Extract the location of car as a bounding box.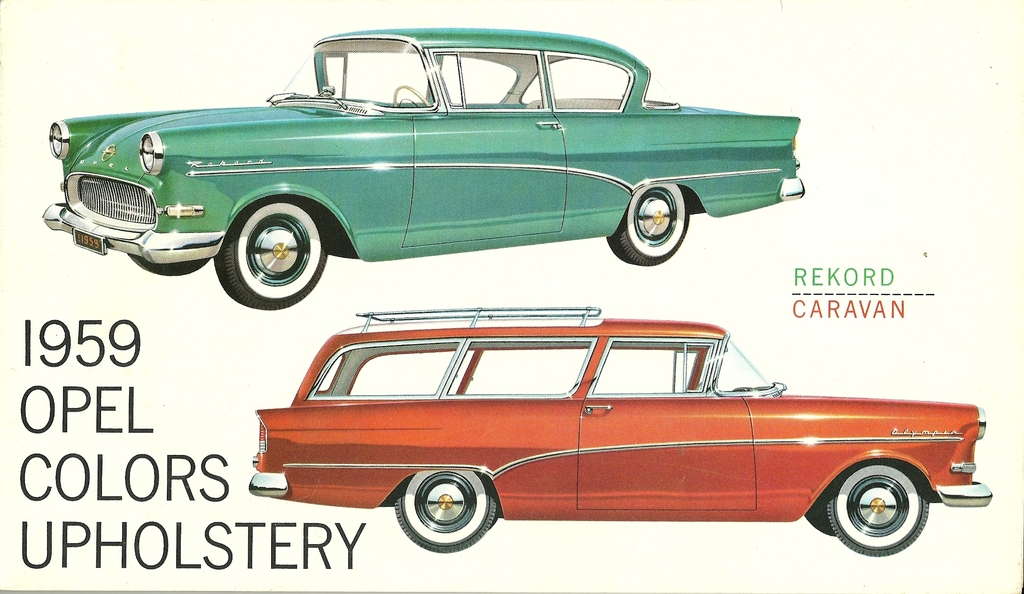
[left=40, top=21, right=806, bottom=312].
